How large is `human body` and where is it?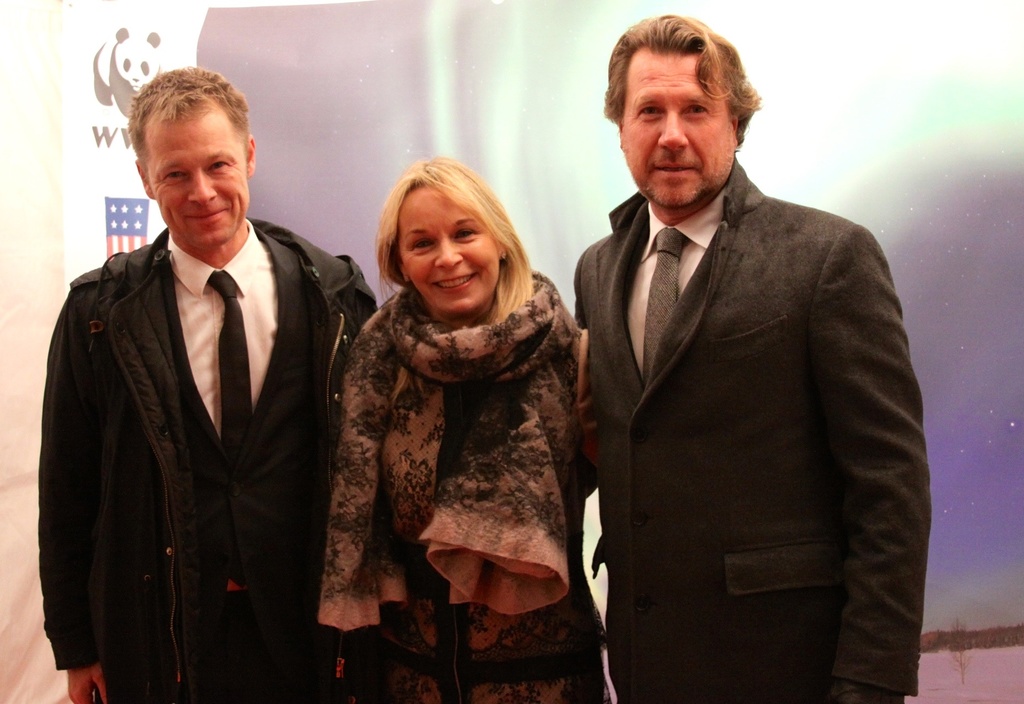
Bounding box: select_region(42, 66, 380, 703).
